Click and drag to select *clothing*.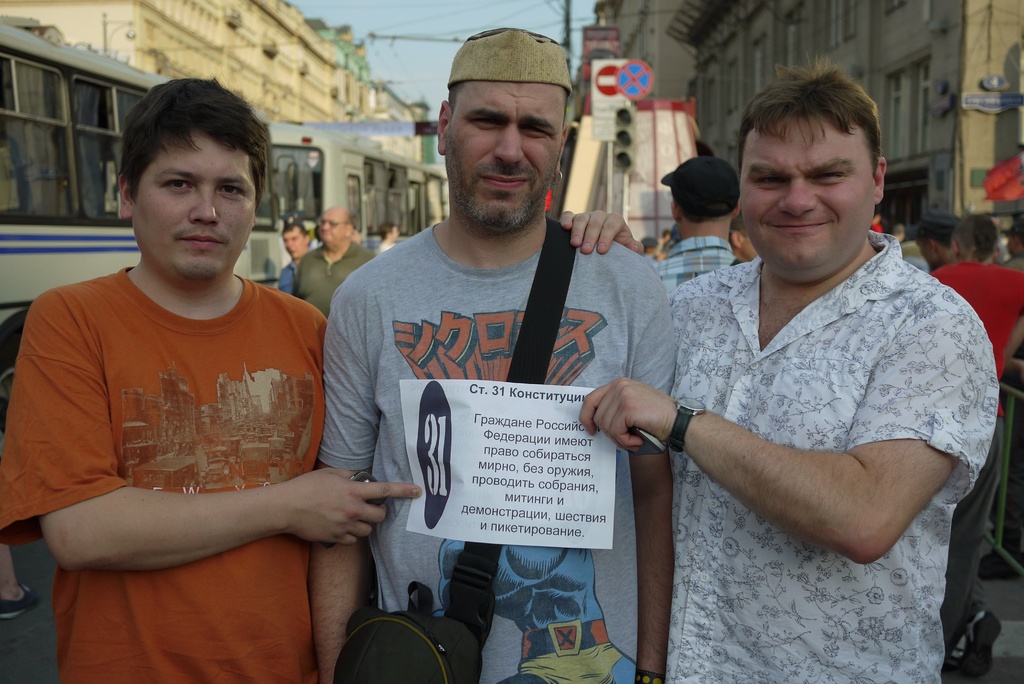
Selection: box(652, 236, 745, 295).
